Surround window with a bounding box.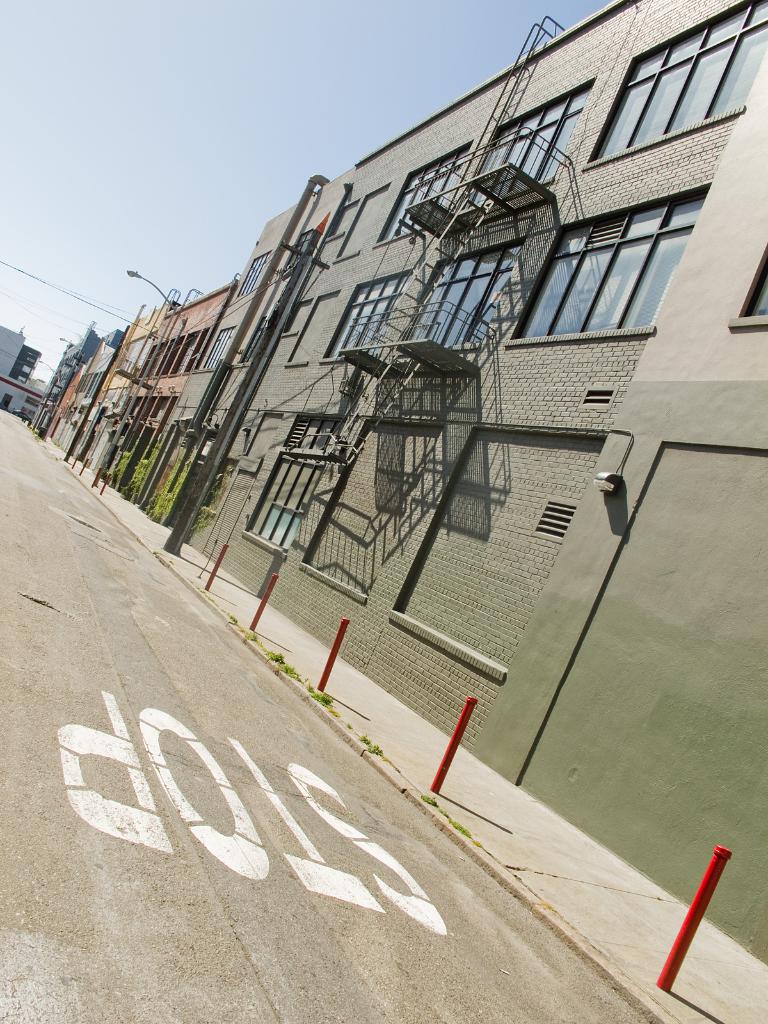
bbox=[138, 328, 210, 383].
